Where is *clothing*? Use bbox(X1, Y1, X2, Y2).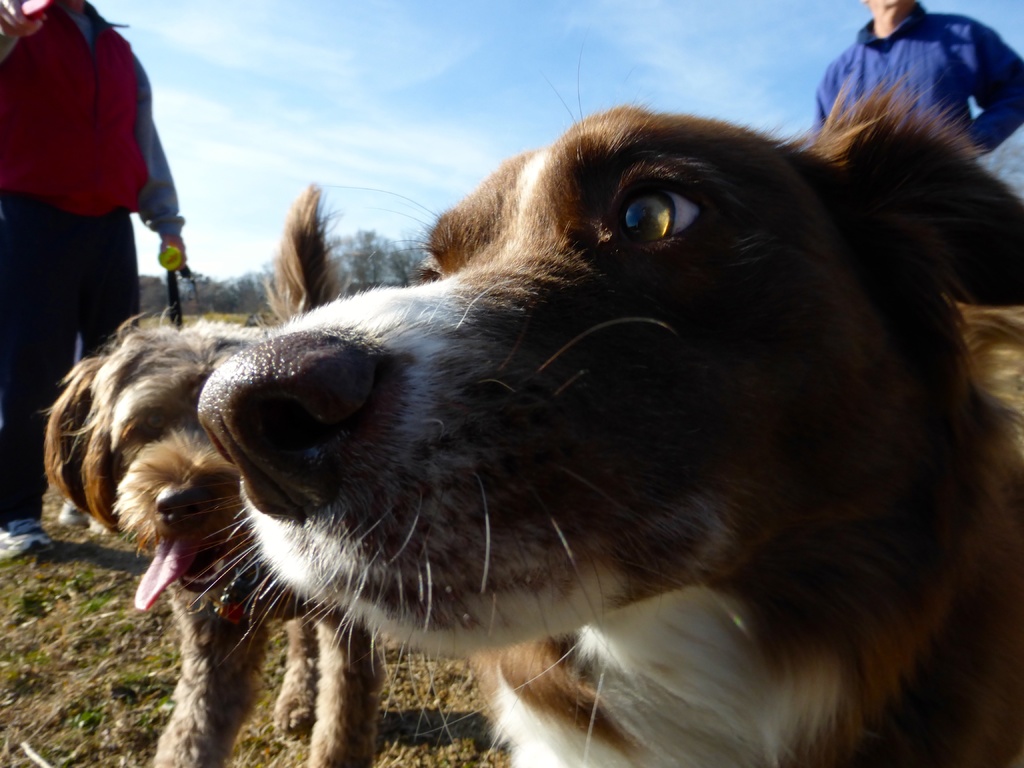
bbox(0, 0, 188, 529).
